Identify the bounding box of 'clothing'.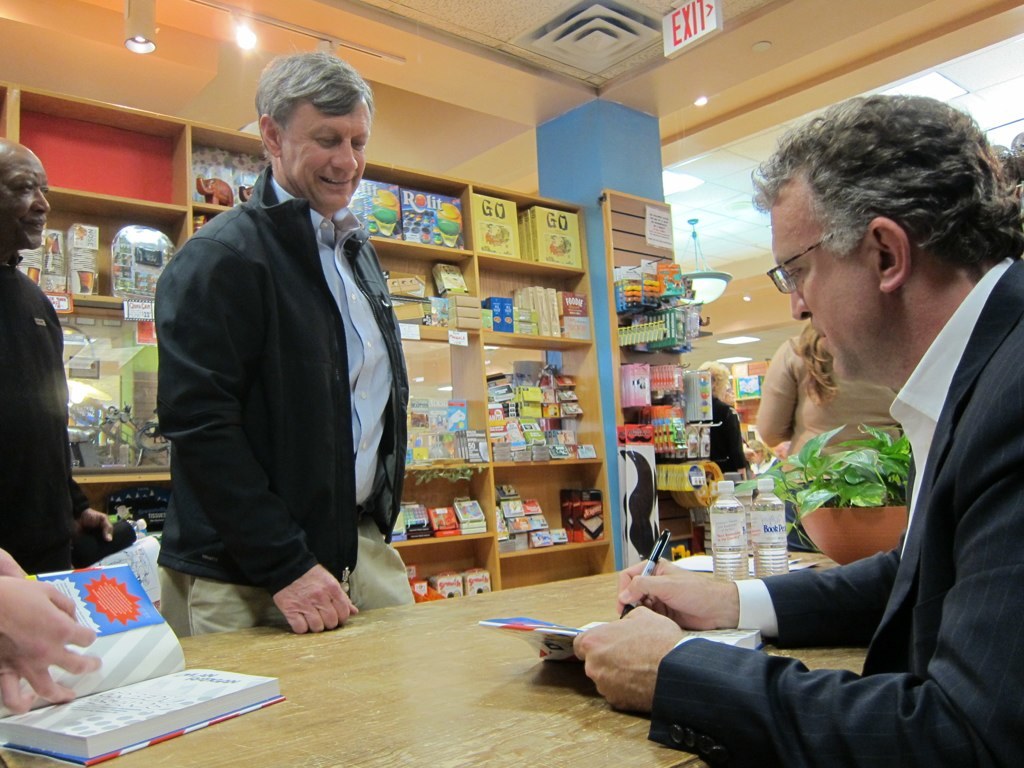
bbox=[137, 152, 396, 642].
